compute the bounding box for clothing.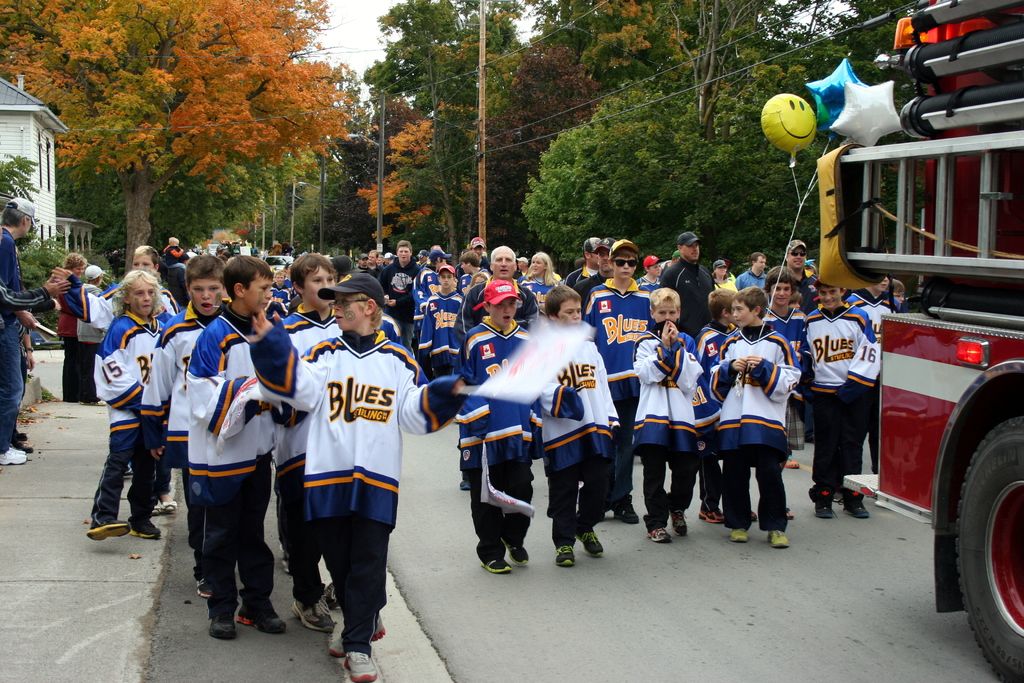
select_region(0, 273, 52, 324).
